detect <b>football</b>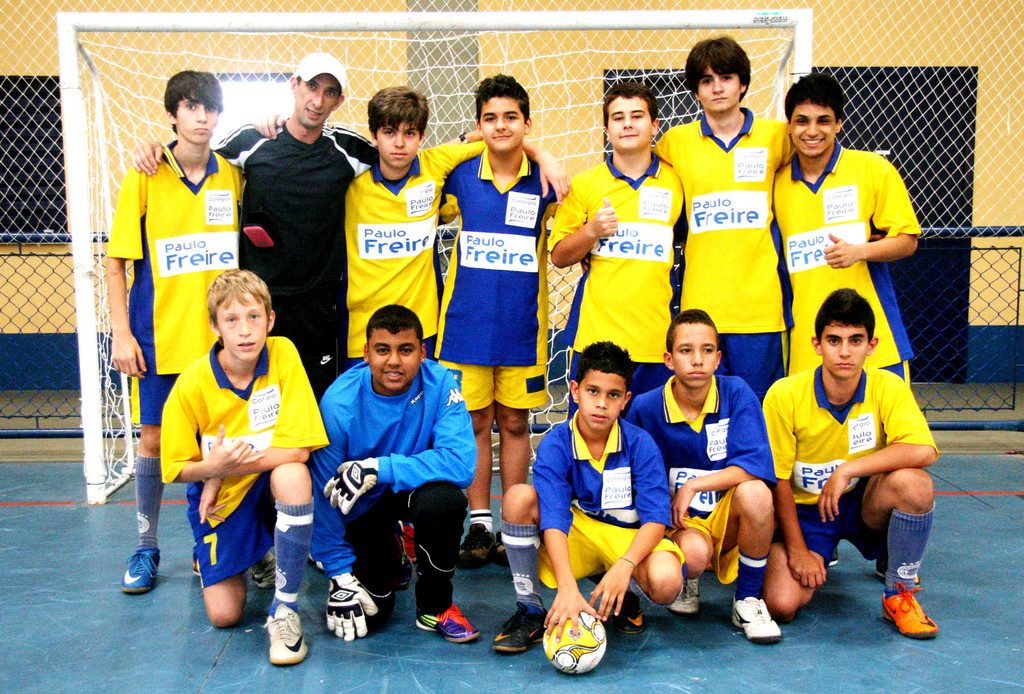
crop(540, 611, 608, 681)
